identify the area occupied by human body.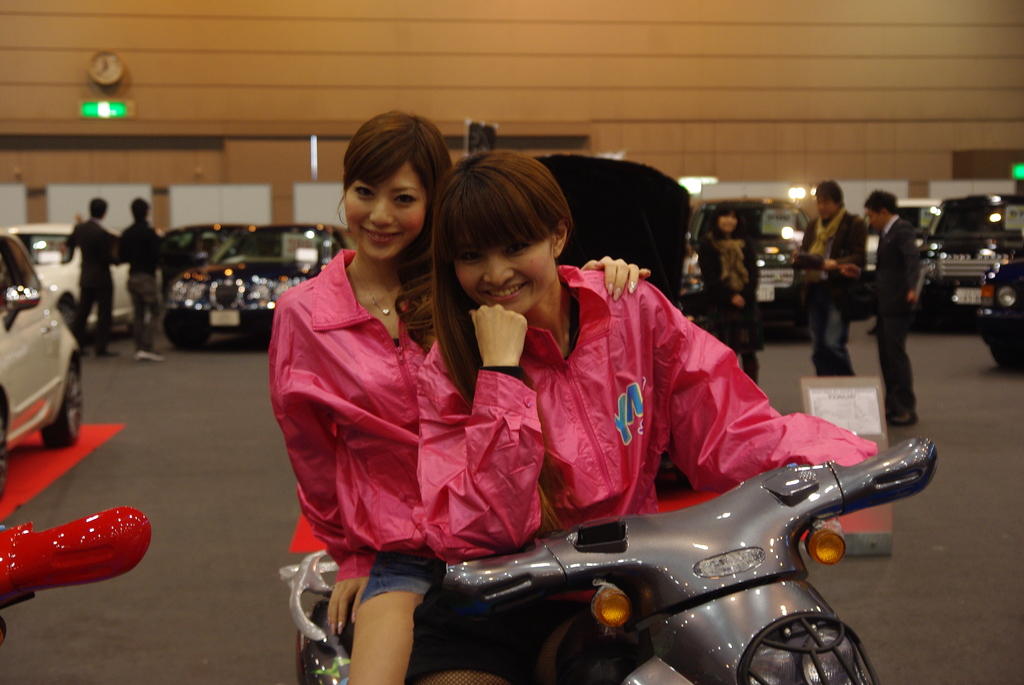
Area: (x1=699, y1=205, x2=762, y2=384).
